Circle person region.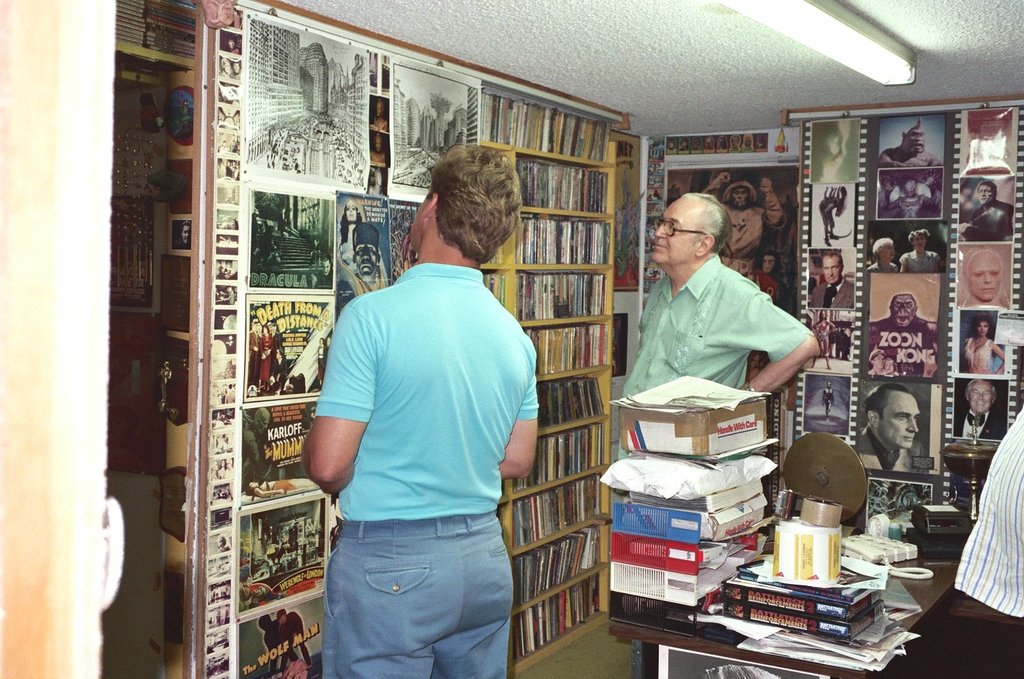
Region: box=[888, 178, 938, 219].
